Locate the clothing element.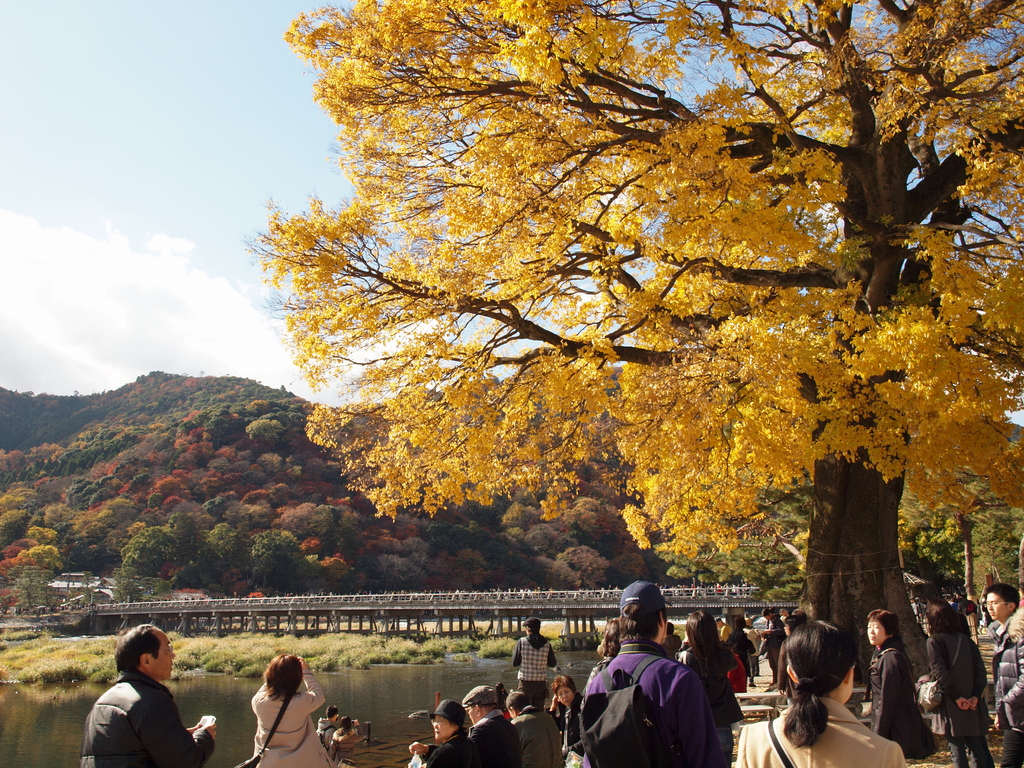
Element bbox: select_region(335, 735, 356, 744).
